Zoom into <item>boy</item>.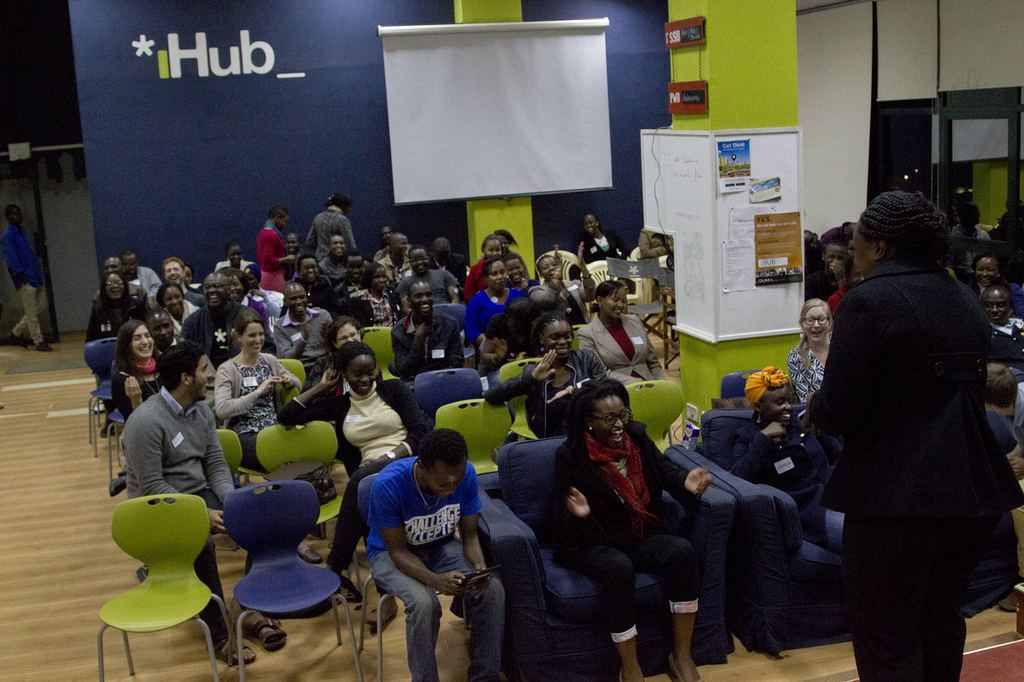
Zoom target: 145, 306, 181, 356.
